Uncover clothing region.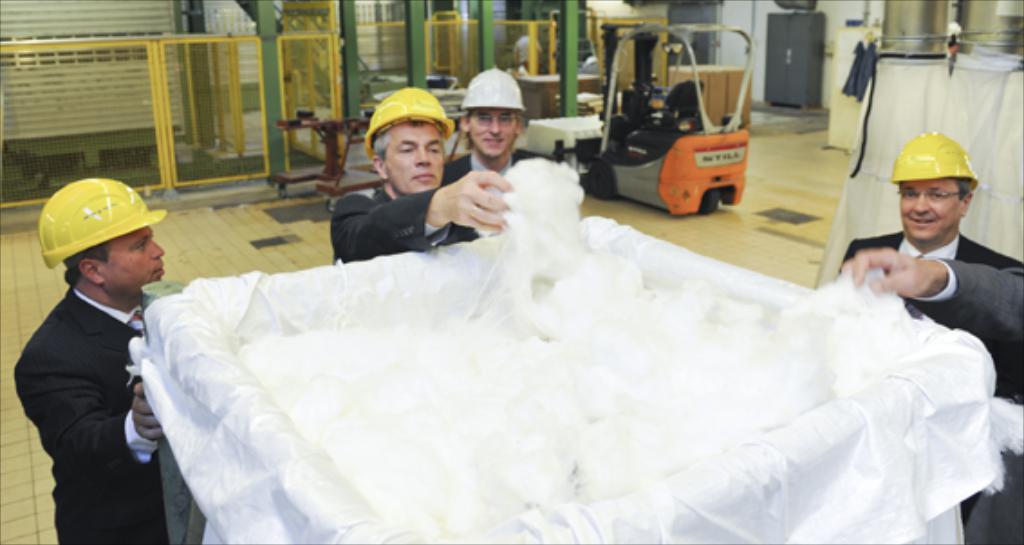
Uncovered: bbox(330, 173, 466, 260).
